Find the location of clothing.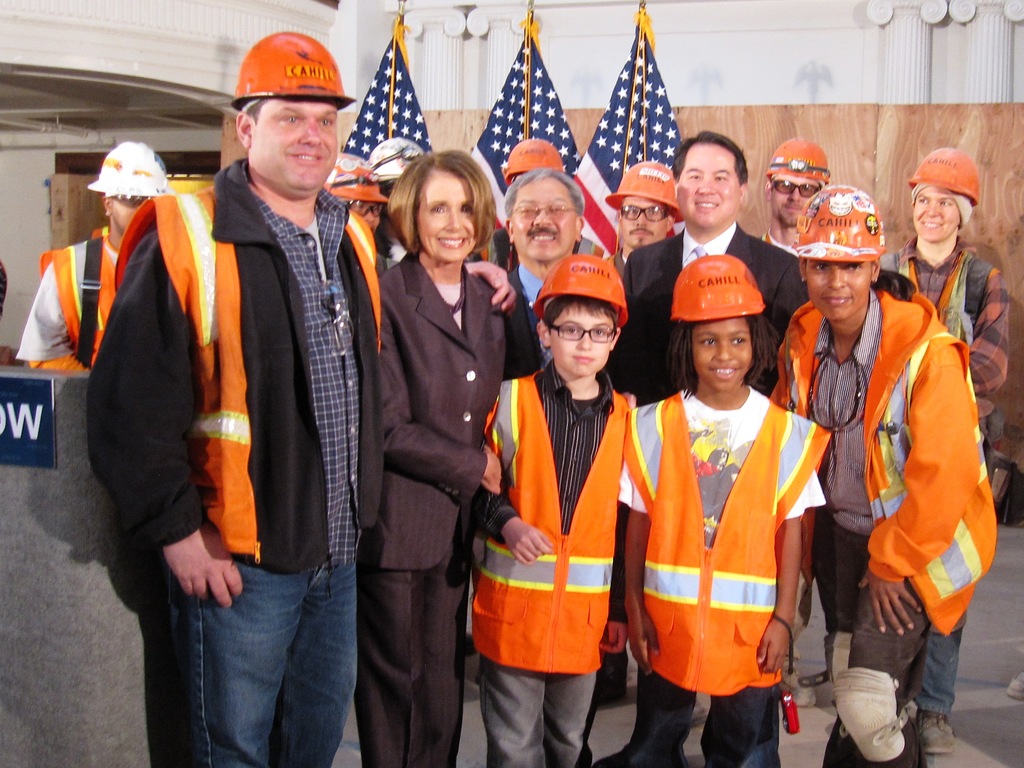
Location: [x1=359, y1=236, x2=505, y2=767].
